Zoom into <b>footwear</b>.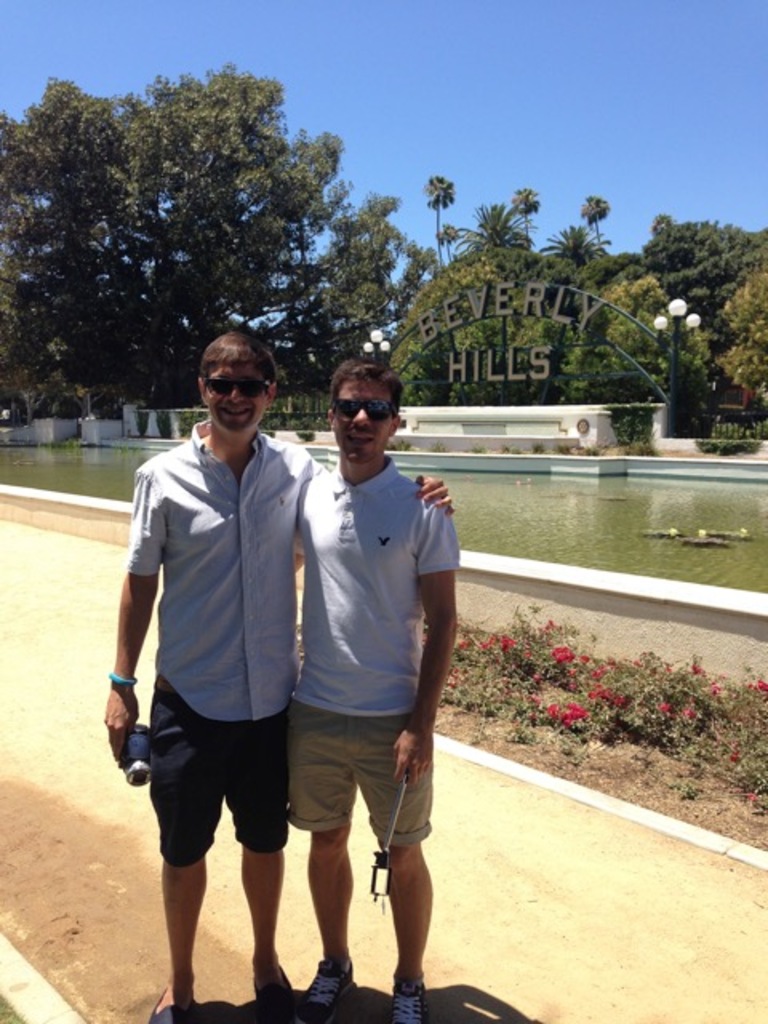
Zoom target: (left=293, top=962, right=365, bottom=1022).
